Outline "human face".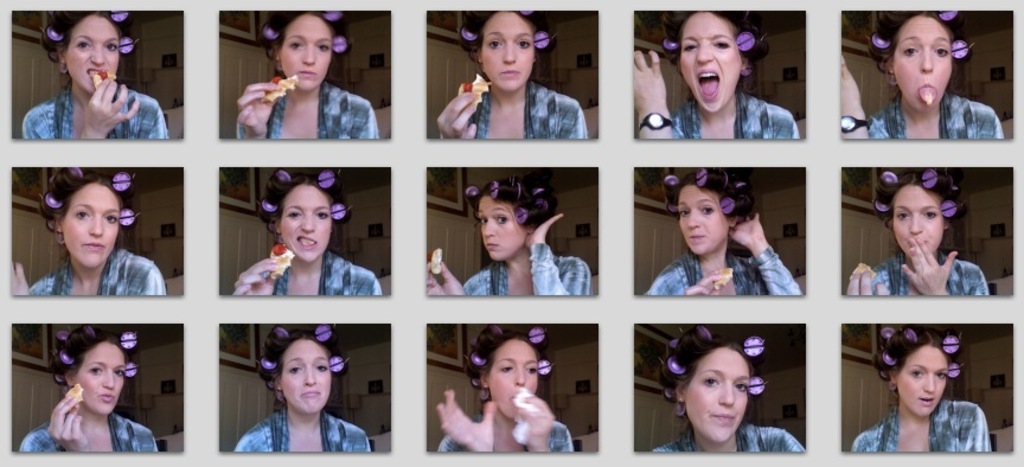
Outline: bbox=(279, 14, 333, 89).
